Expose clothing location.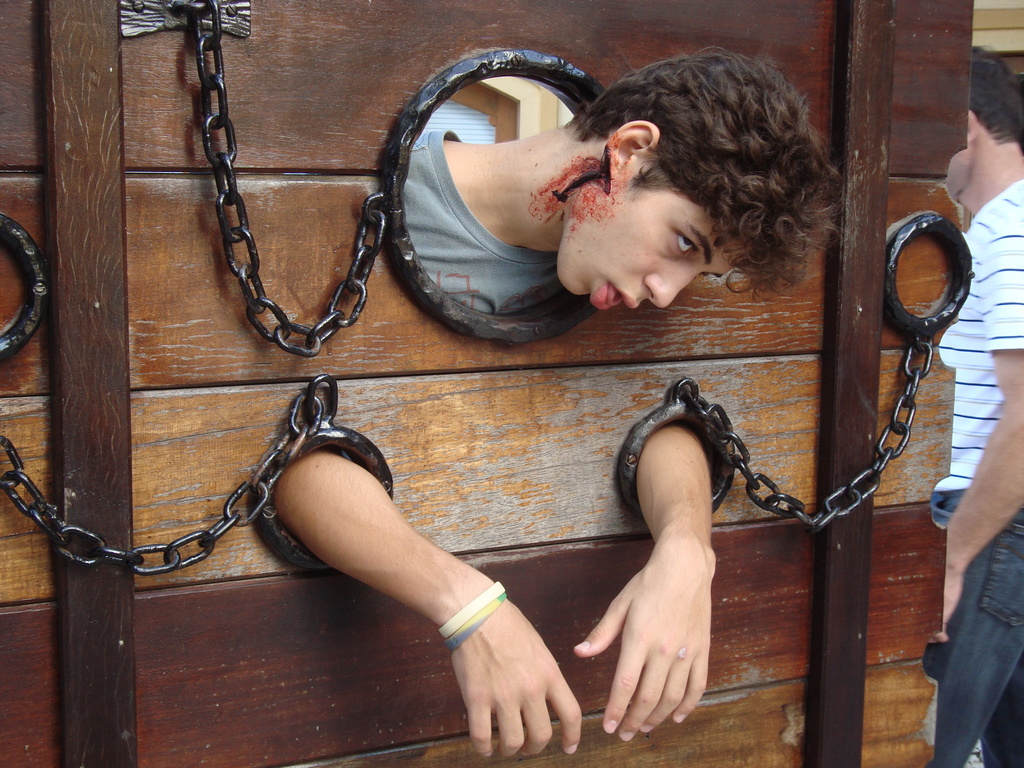
Exposed at crop(929, 169, 1023, 767).
